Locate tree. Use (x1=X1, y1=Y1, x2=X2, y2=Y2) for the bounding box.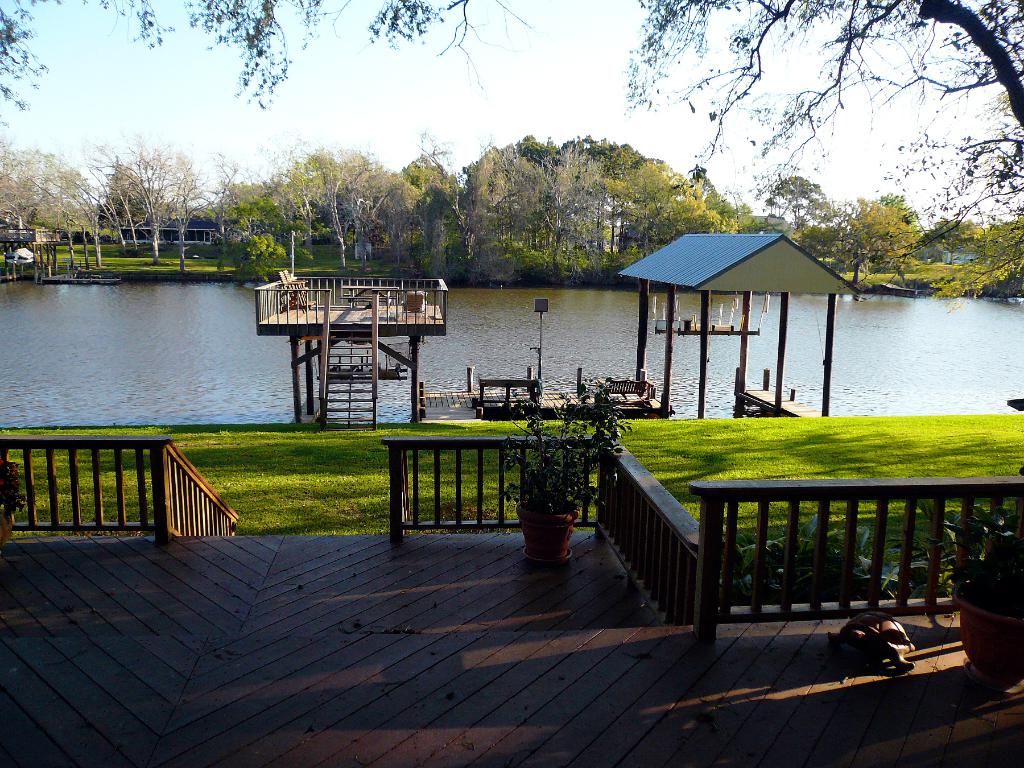
(x1=39, y1=132, x2=245, y2=257).
